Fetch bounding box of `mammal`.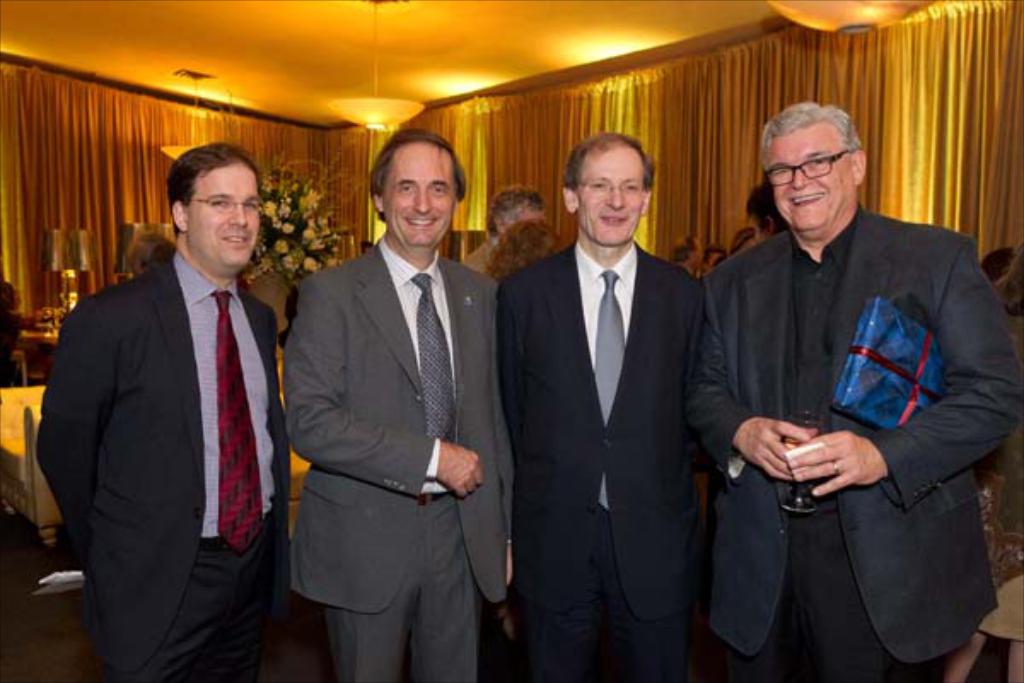
Bbox: 744:183:782:246.
